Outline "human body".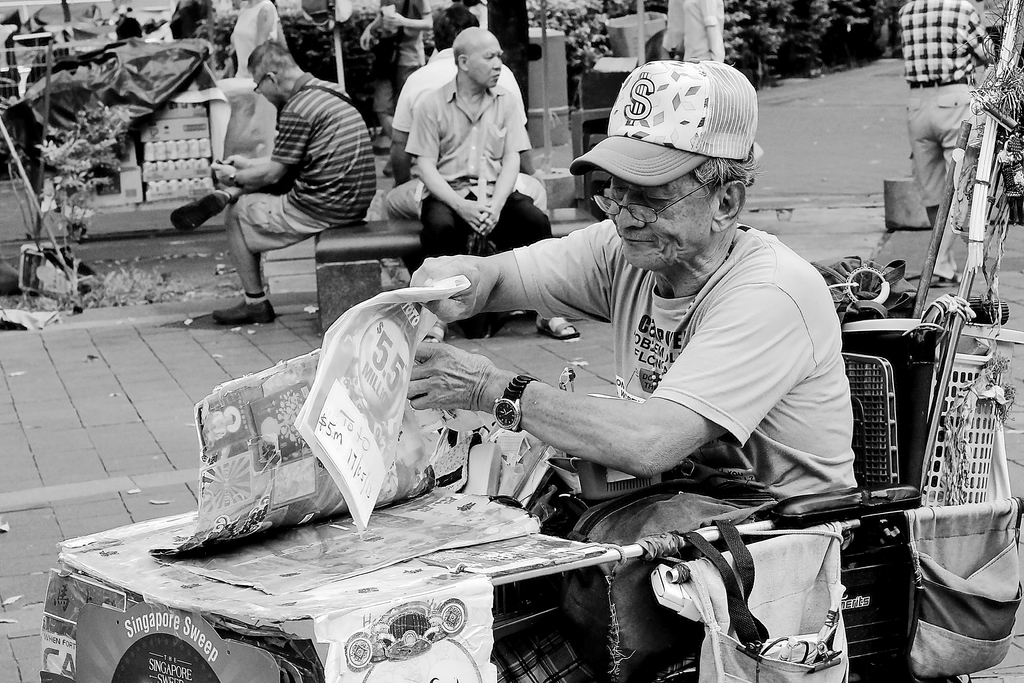
Outline: 166,24,387,317.
